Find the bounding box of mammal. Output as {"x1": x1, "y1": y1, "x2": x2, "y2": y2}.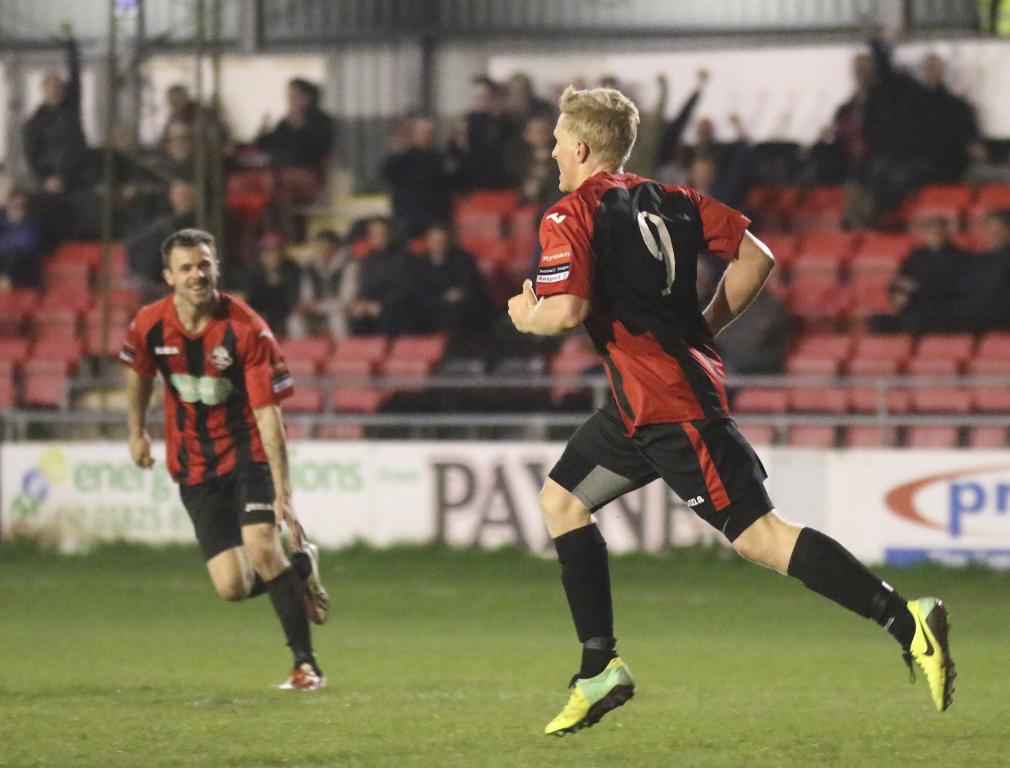
{"x1": 122, "y1": 246, "x2": 321, "y2": 676}.
